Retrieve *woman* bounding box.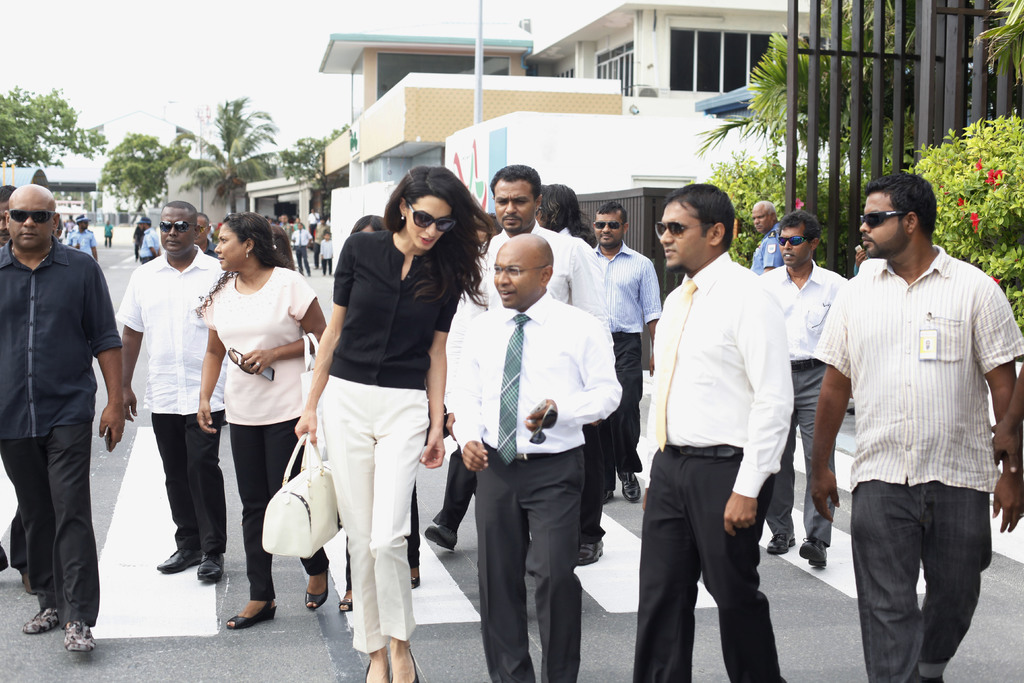
Bounding box: left=297, top=161, right=492, bottom=682.
